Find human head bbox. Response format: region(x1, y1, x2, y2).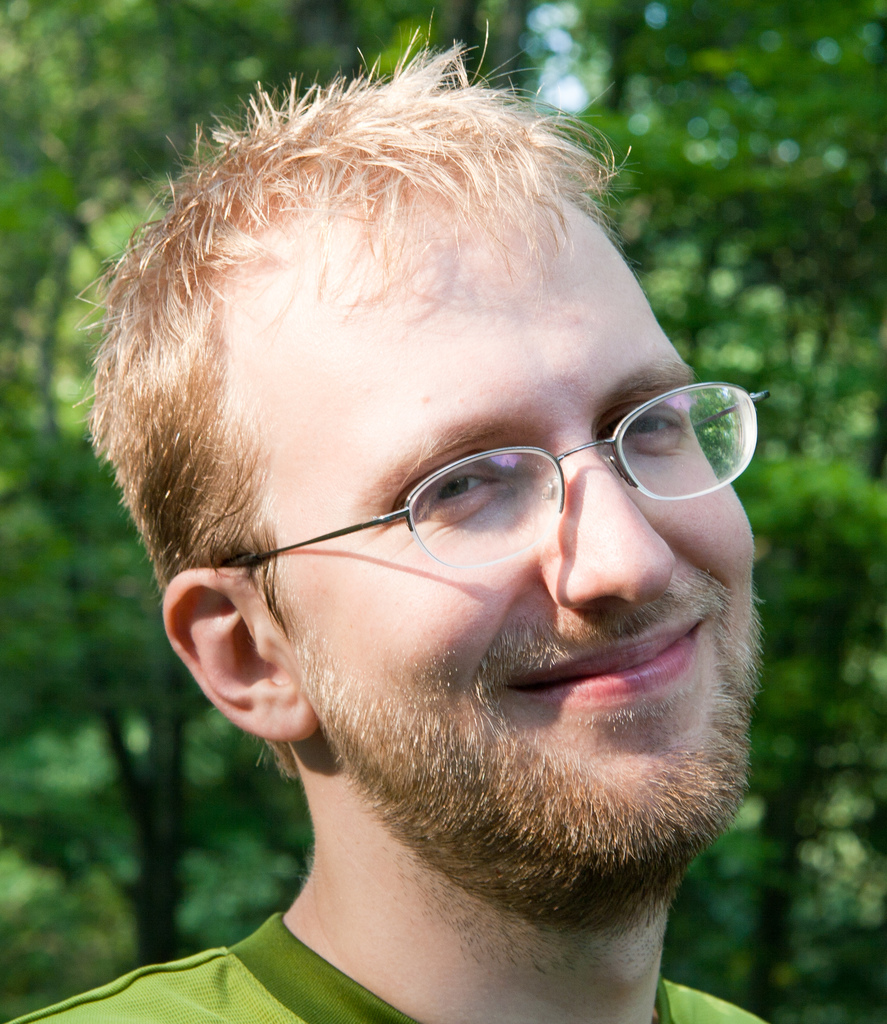
region(138, 56, 719, 892).
